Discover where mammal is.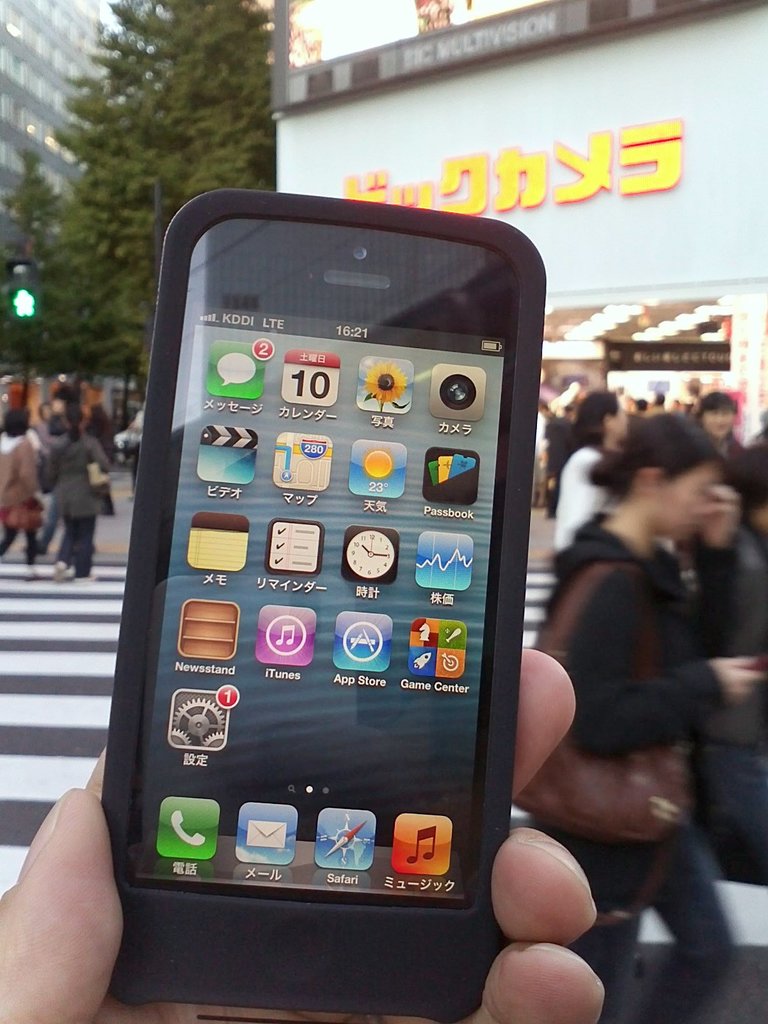
Discovered at <box>0,410,43,575</box>.
